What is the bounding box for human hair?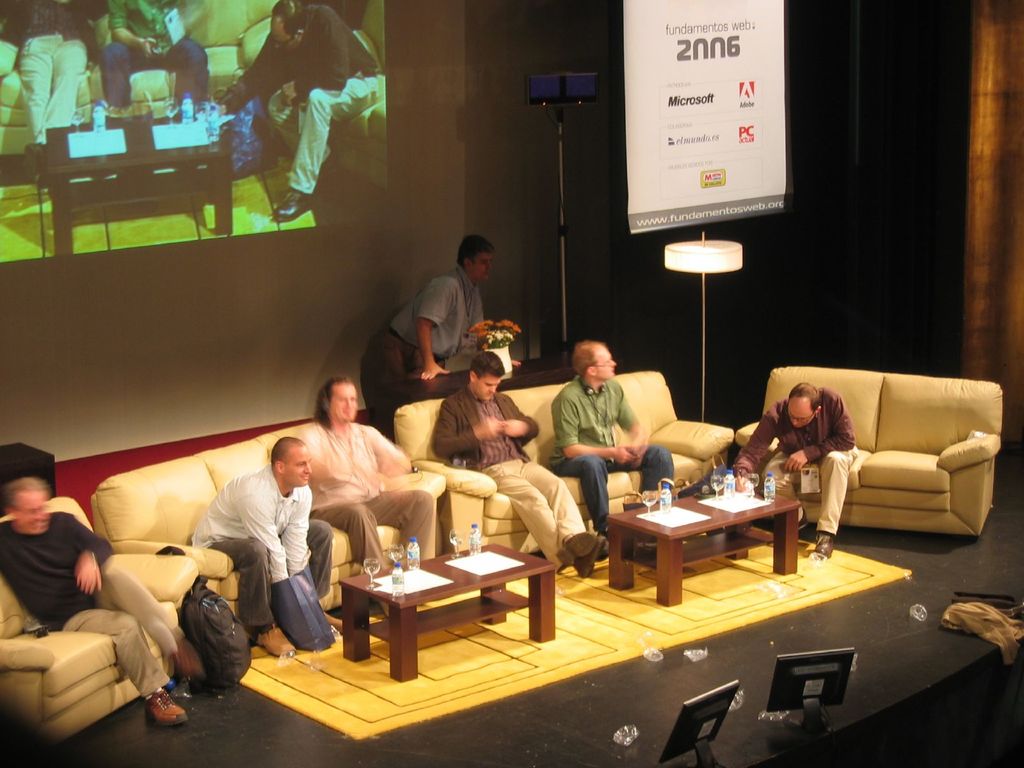
(463, 347, 509, 378).
